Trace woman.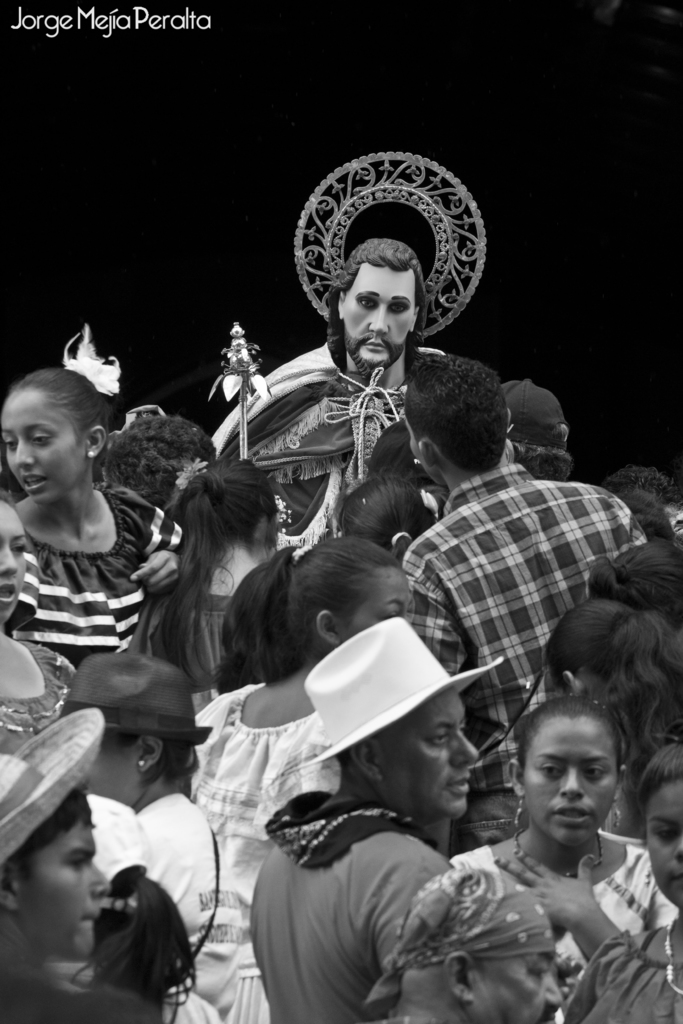
Traced to bbox=(181, 532, 452, 1023).
